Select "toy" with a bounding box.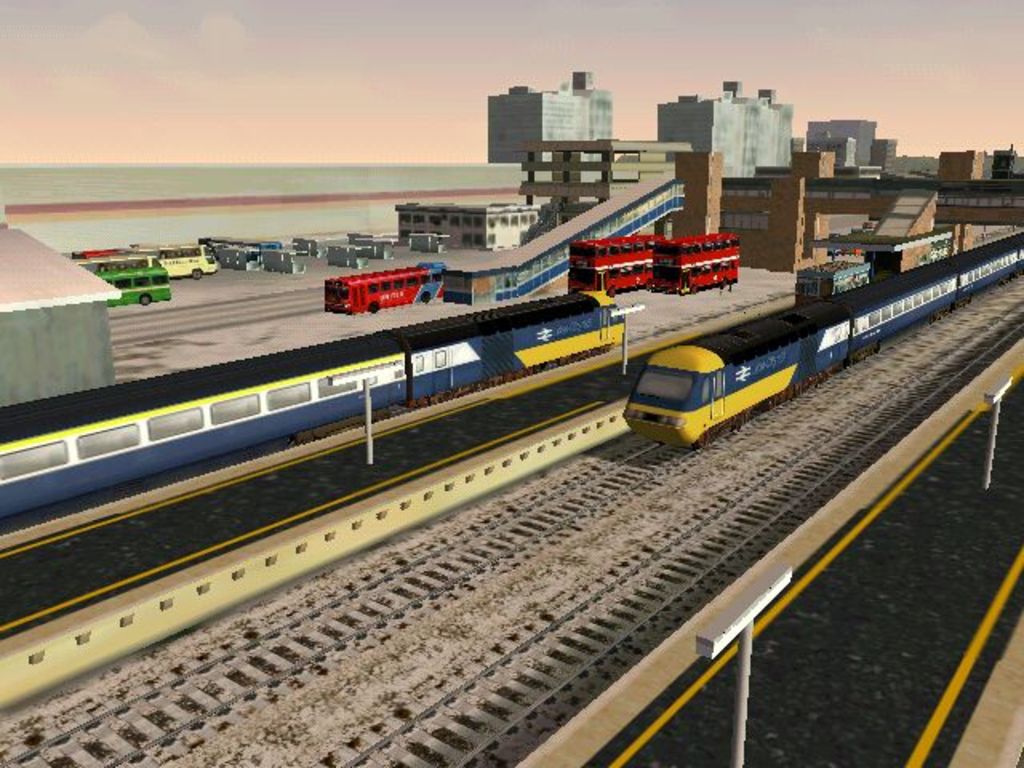
622 227 1022 456.
